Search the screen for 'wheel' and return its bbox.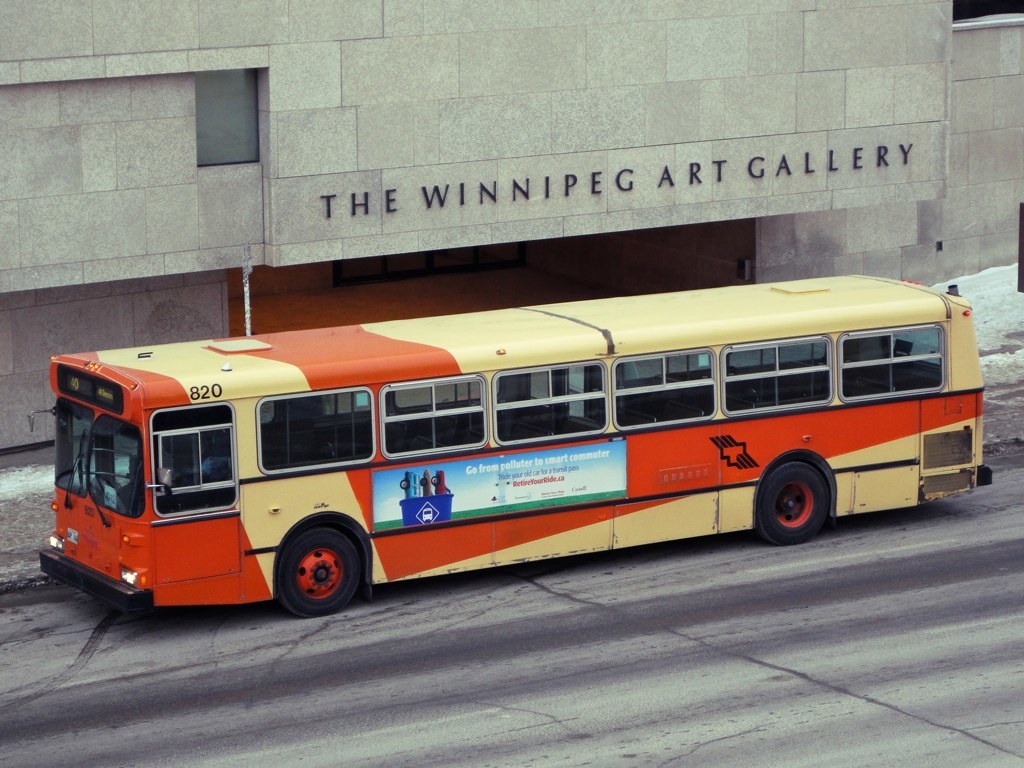
Found: locate(274, 524, 367, 618).
